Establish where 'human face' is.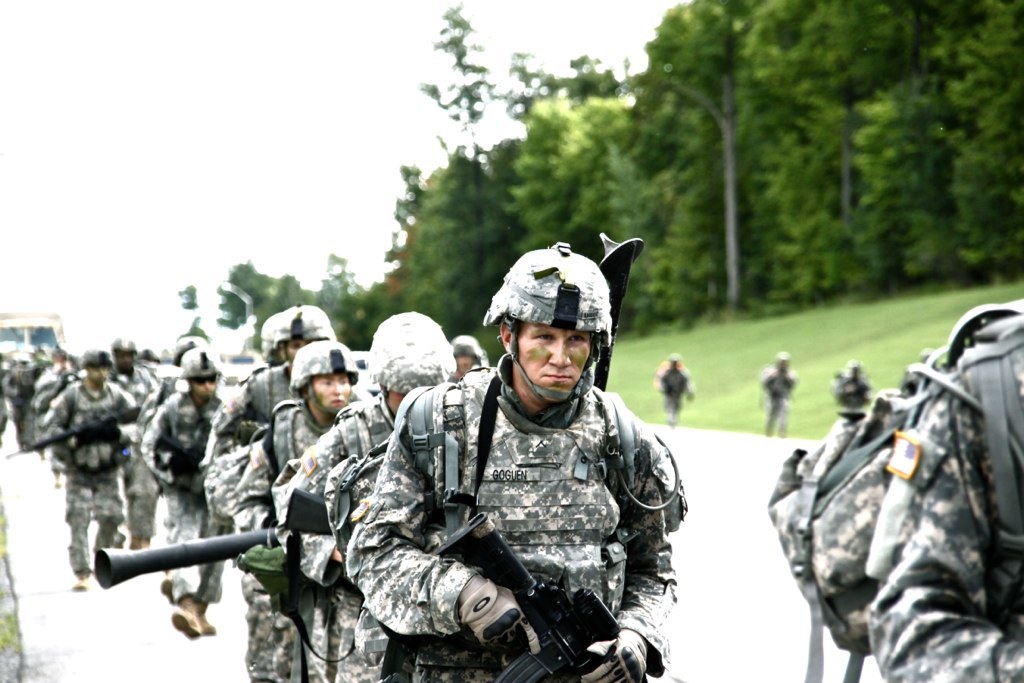
Established at [left=316, top=374, right=351, bottom=413].
